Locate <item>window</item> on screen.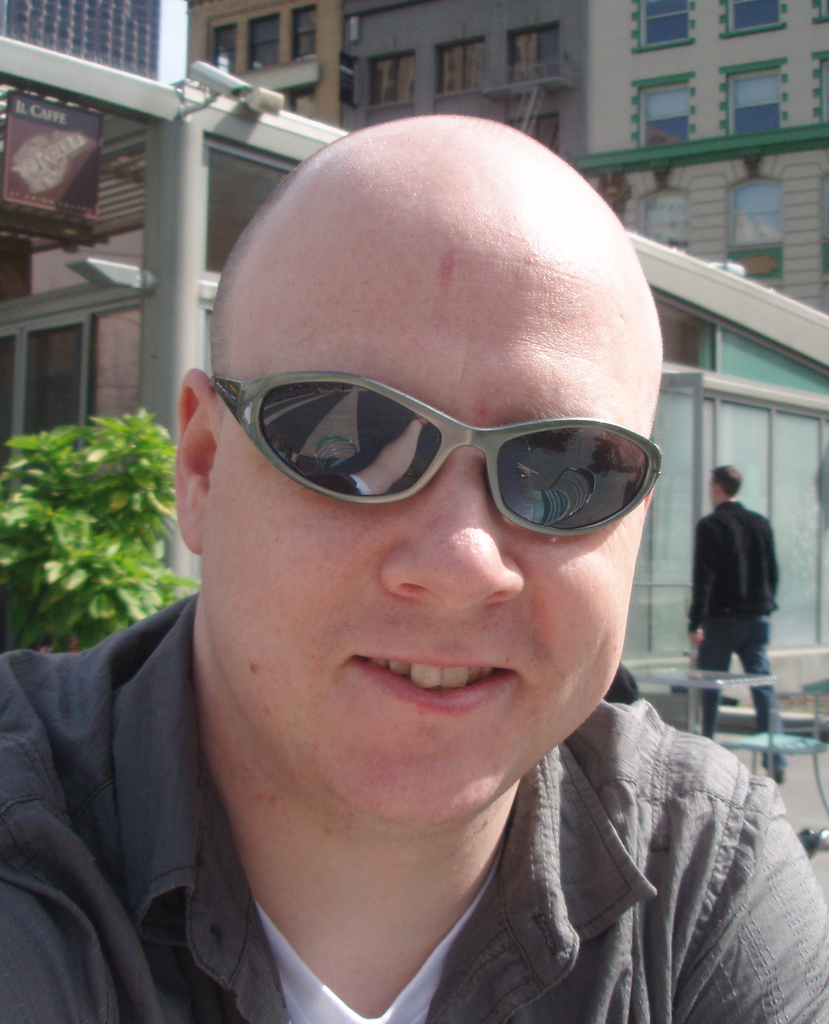
On screen at pyautogui.locateOnScreen(805, 0, 828, 24).
